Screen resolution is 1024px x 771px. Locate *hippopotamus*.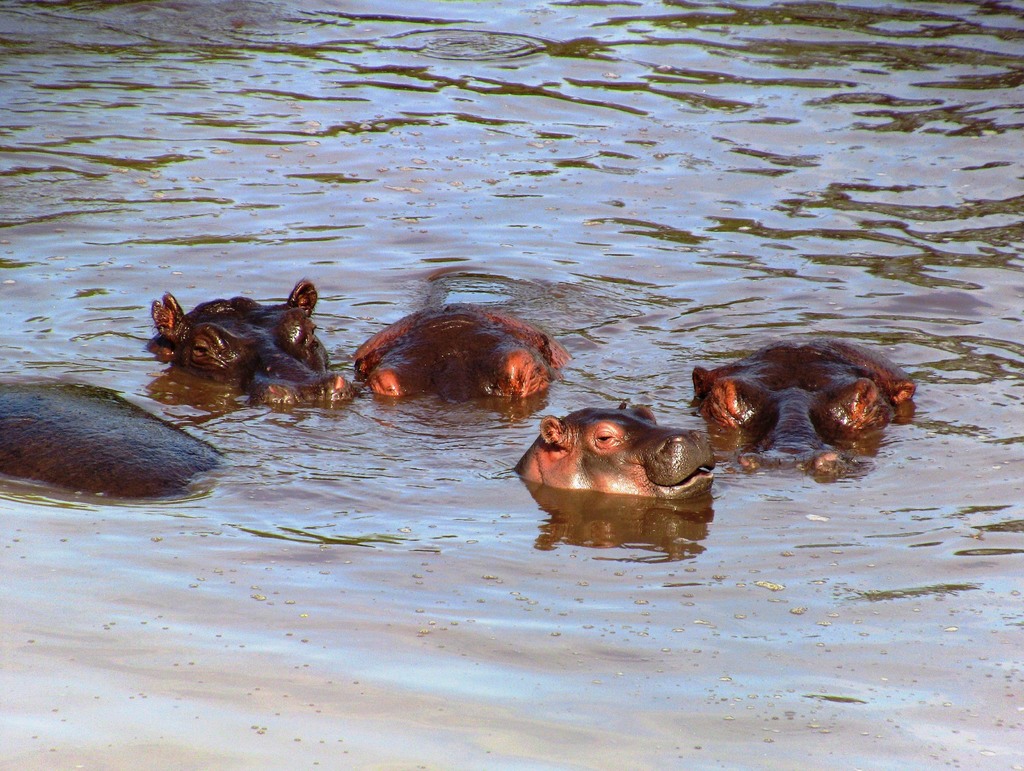
box=[516, 397, 717, 505].
